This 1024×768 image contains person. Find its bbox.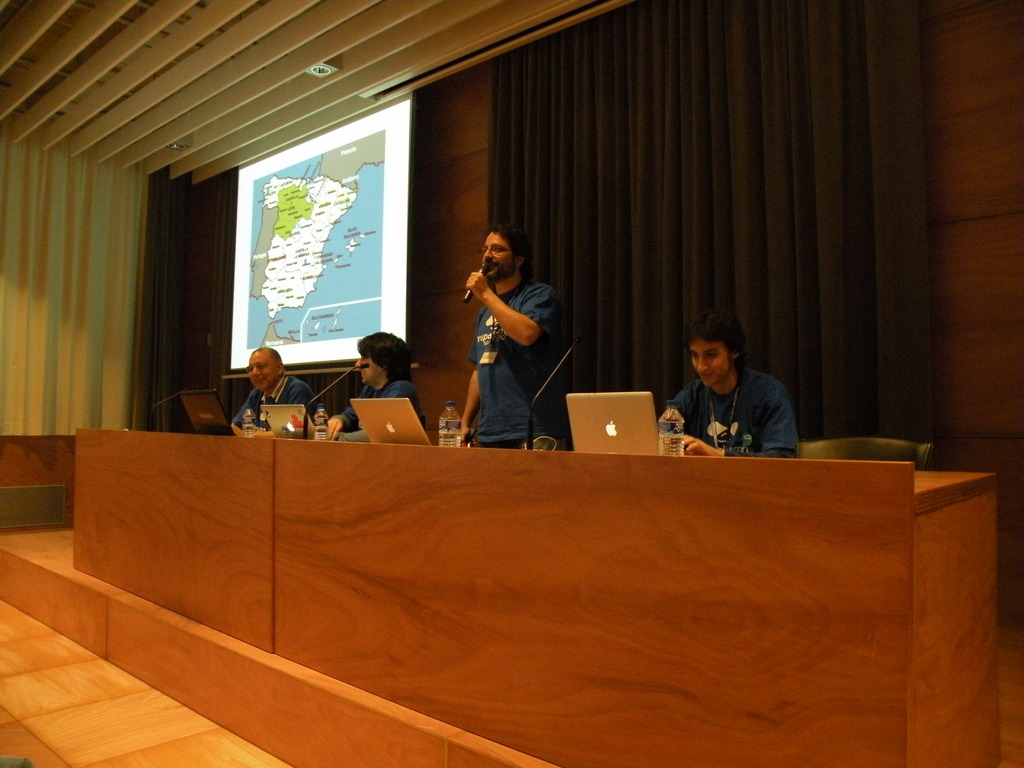
(661,318,796,465).
